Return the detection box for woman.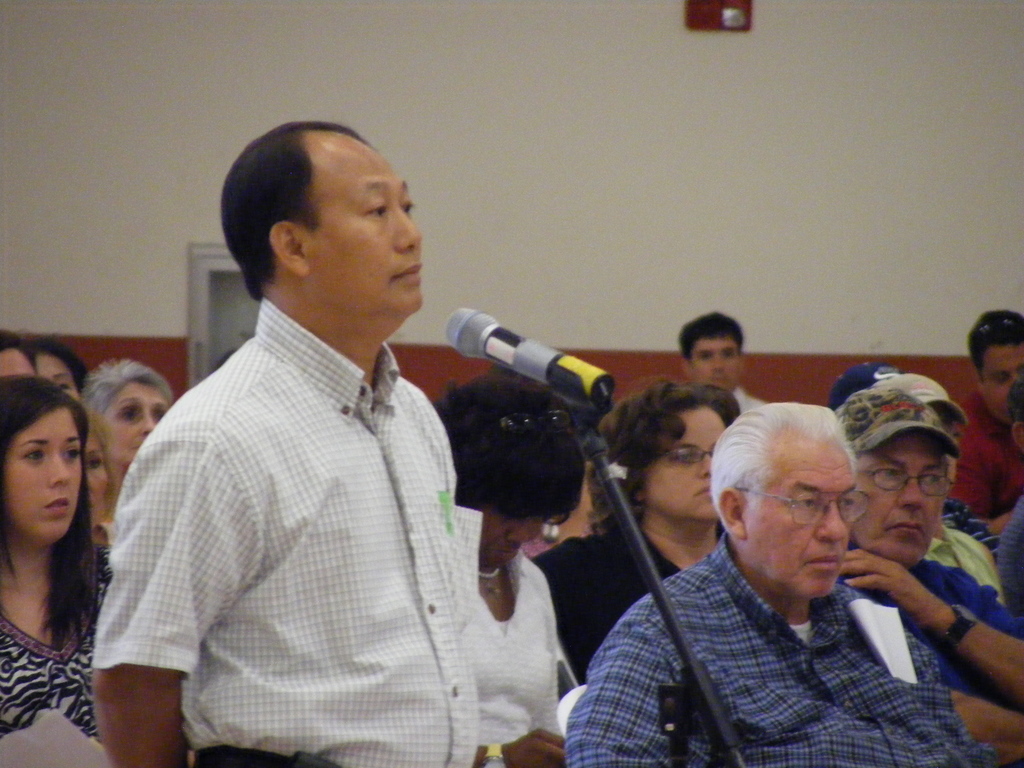
<region>80, 410, 134, 543</region>.
